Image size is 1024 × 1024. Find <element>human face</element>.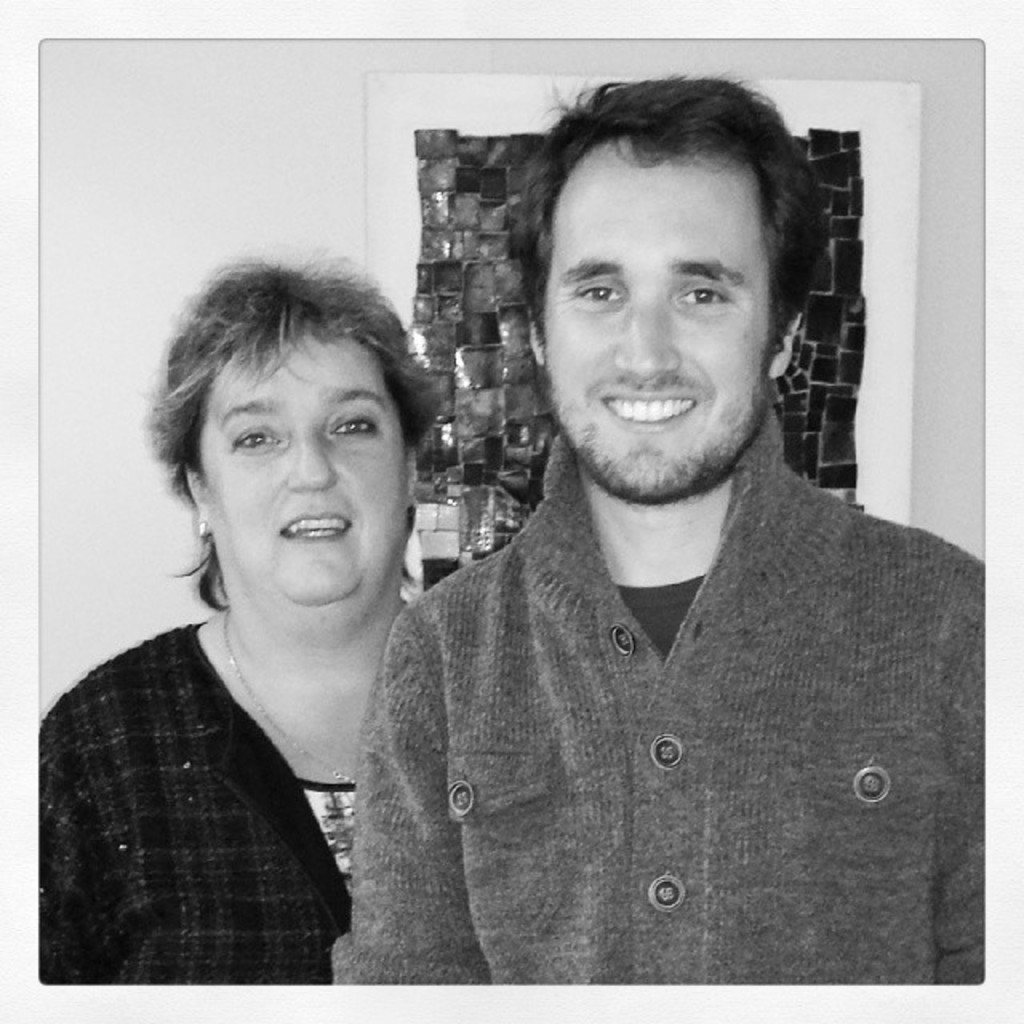
[544, 136, 770, 494].
